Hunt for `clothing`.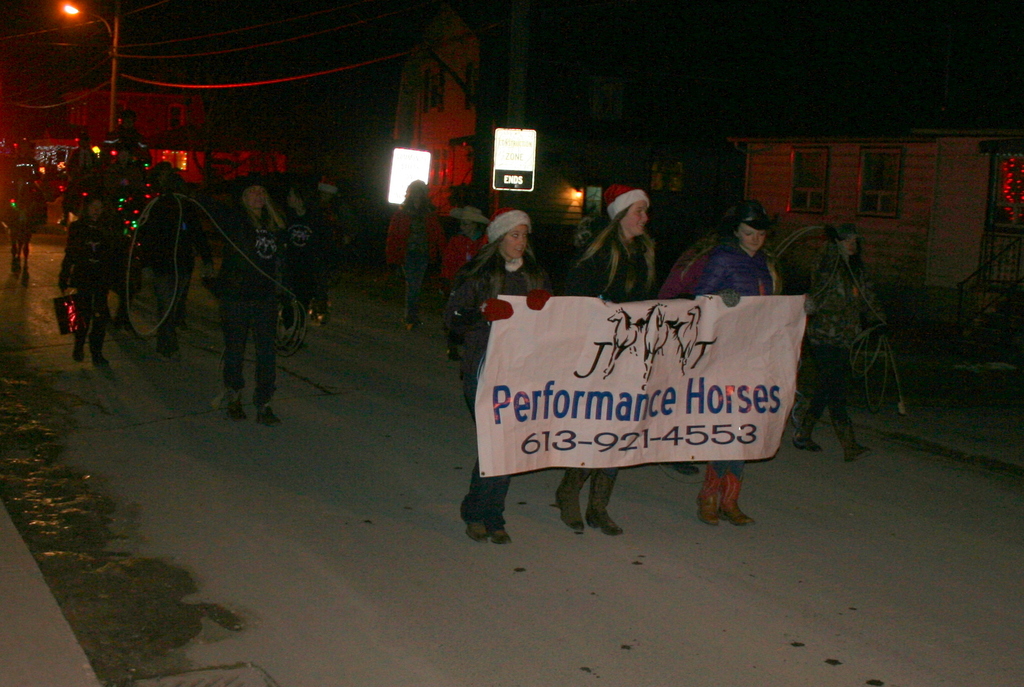
Hunted down at box=[56, 216, 113, 360].
